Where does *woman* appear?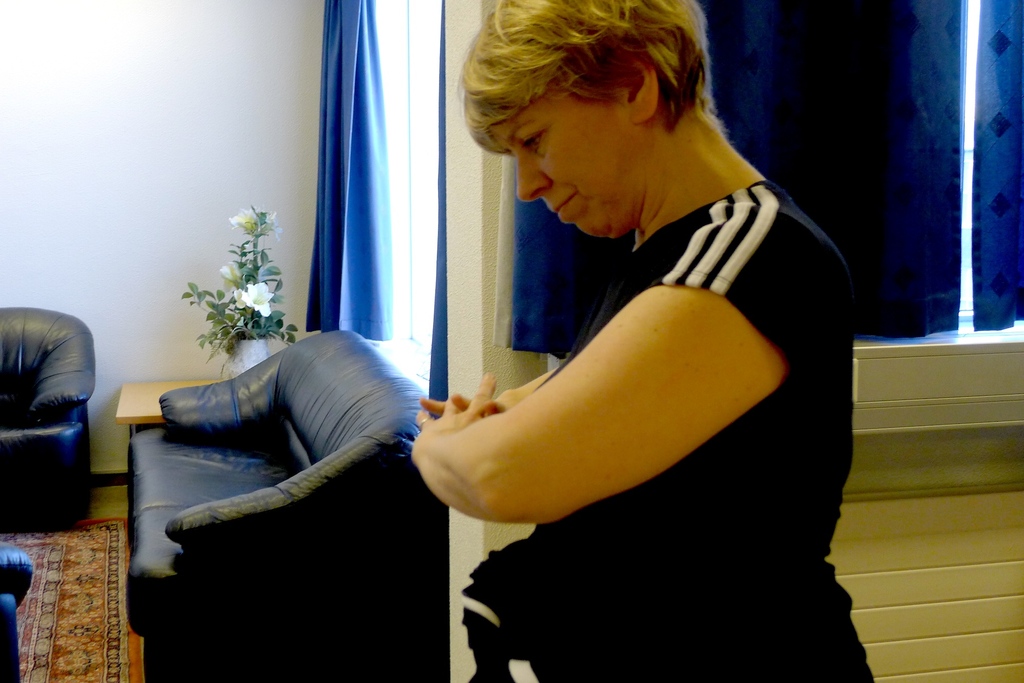
Appears at [408, 0, 875, 682].
